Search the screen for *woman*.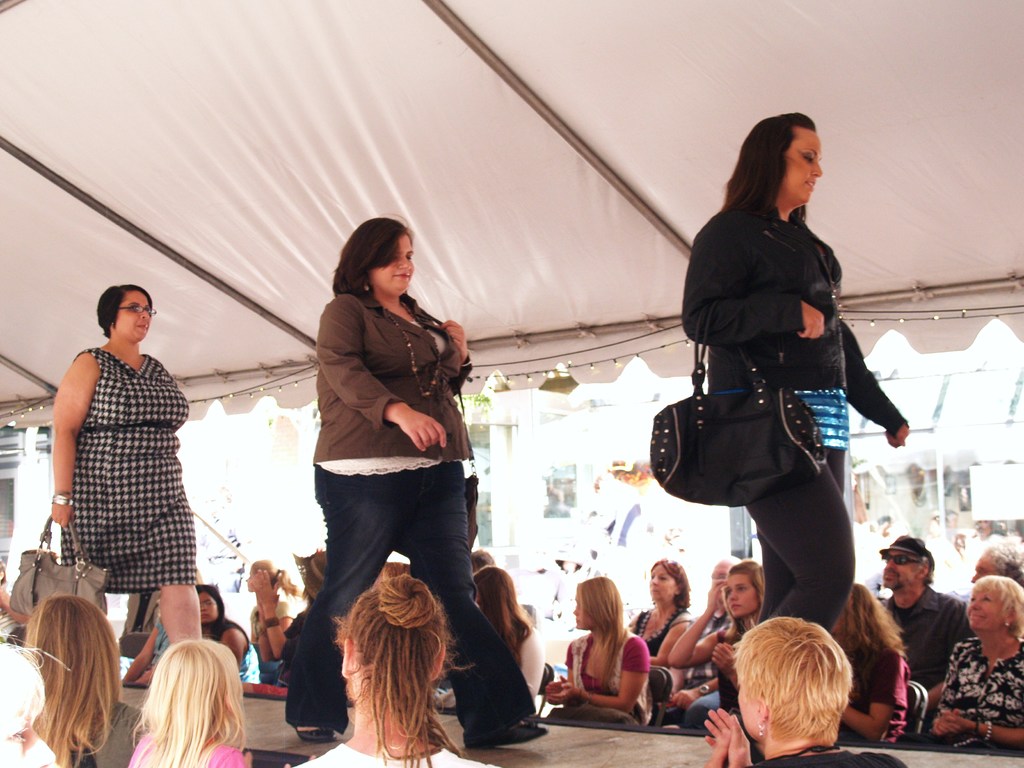
Found at x1=927, y1=577, x2=1023, y2=748.
